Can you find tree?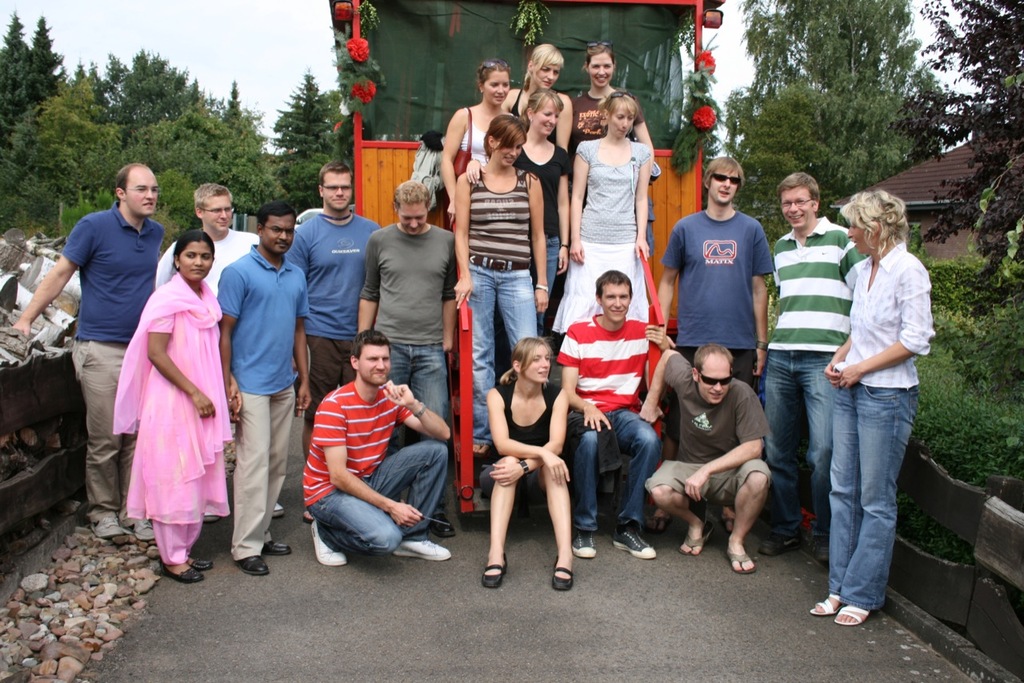
Yes, bounding box: 918/0/1023/294.
